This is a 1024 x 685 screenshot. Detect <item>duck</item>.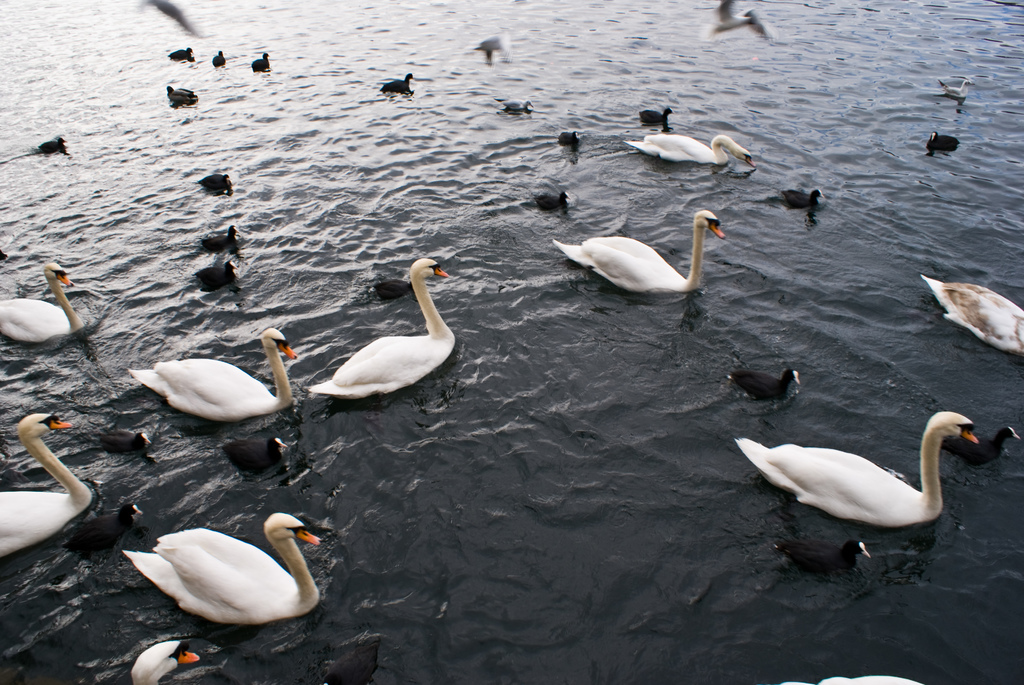
x1=0, y1=414, x2=95, y2=563.
